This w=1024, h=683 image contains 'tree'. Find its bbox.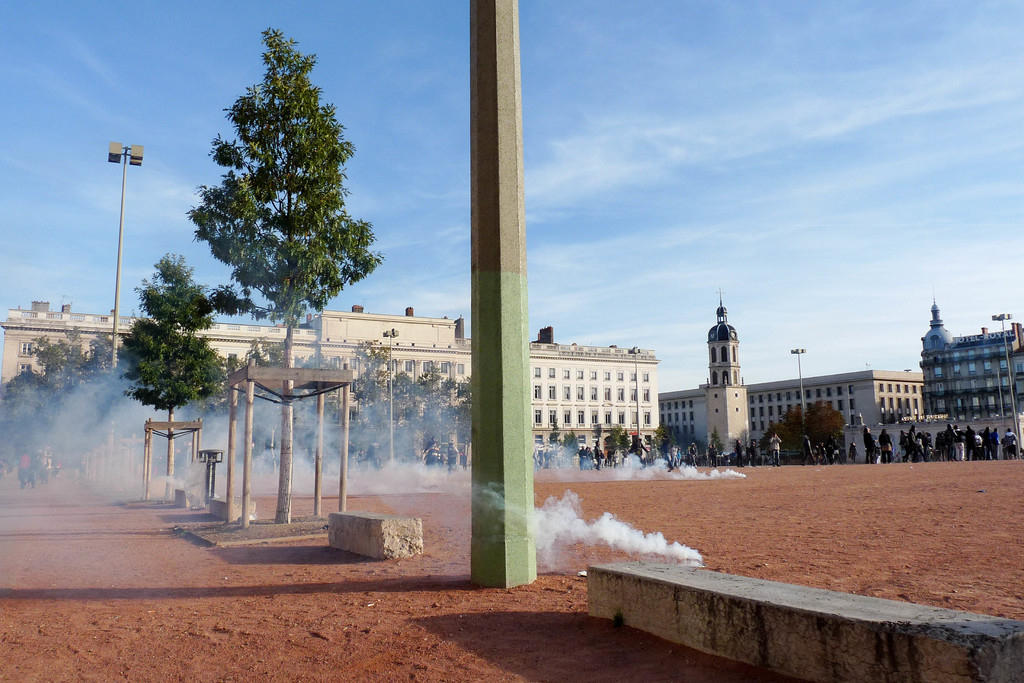
locate(765, 398, 845, 463).
